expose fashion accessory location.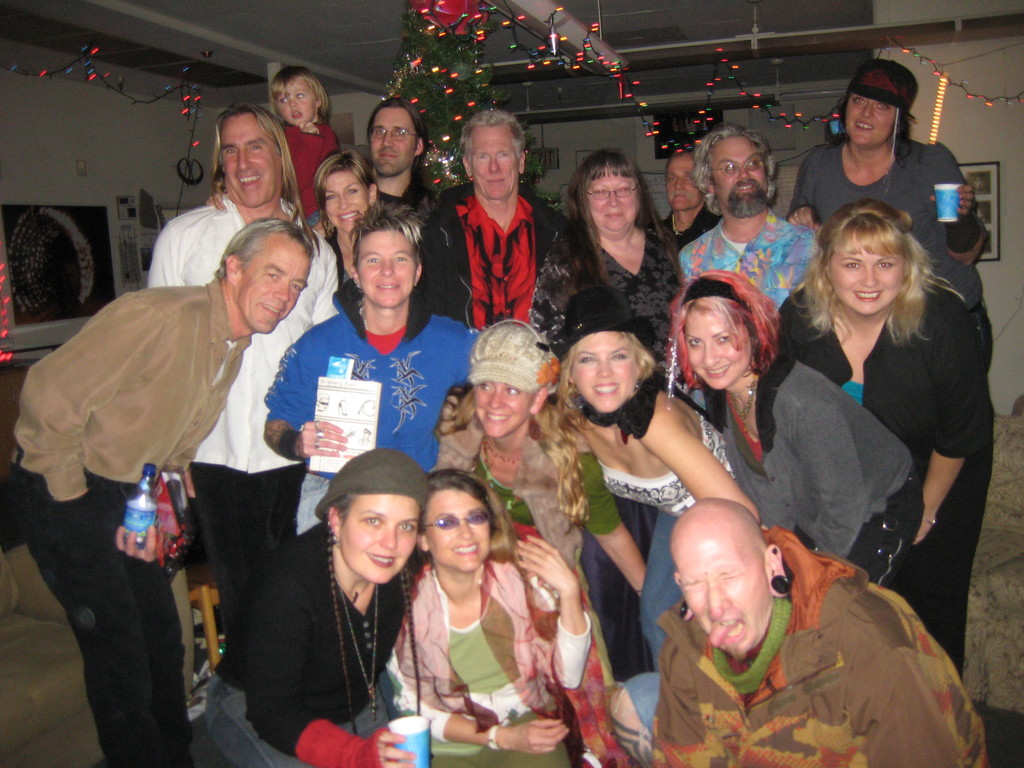
Exposed at box(419, 508, 493, 531).
